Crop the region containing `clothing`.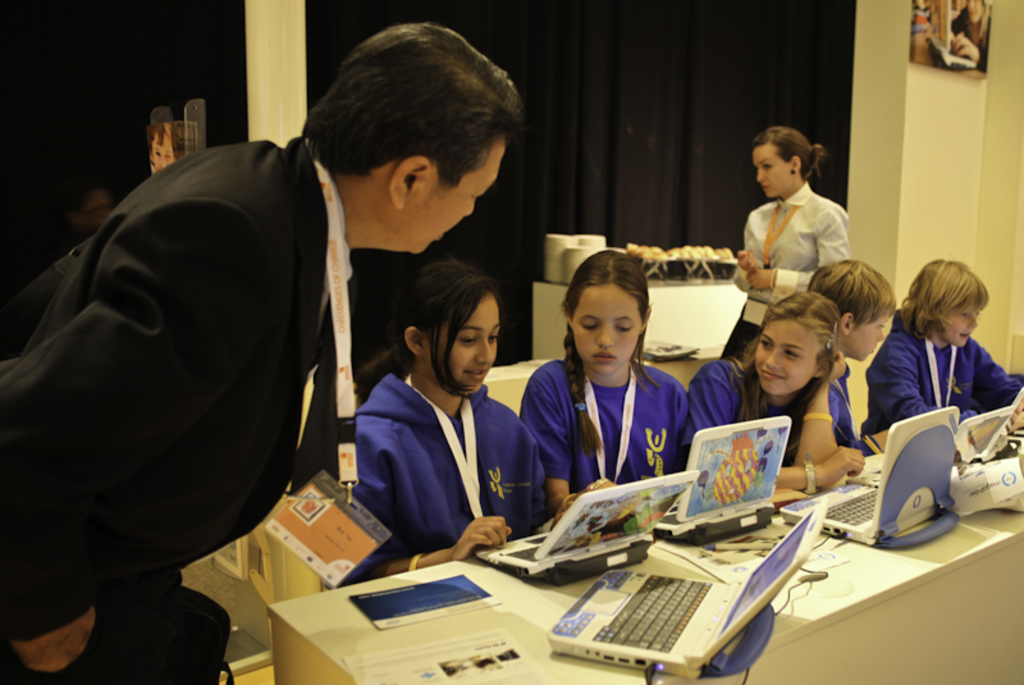
Crop region: Rect(0, 131, 355, 684).
